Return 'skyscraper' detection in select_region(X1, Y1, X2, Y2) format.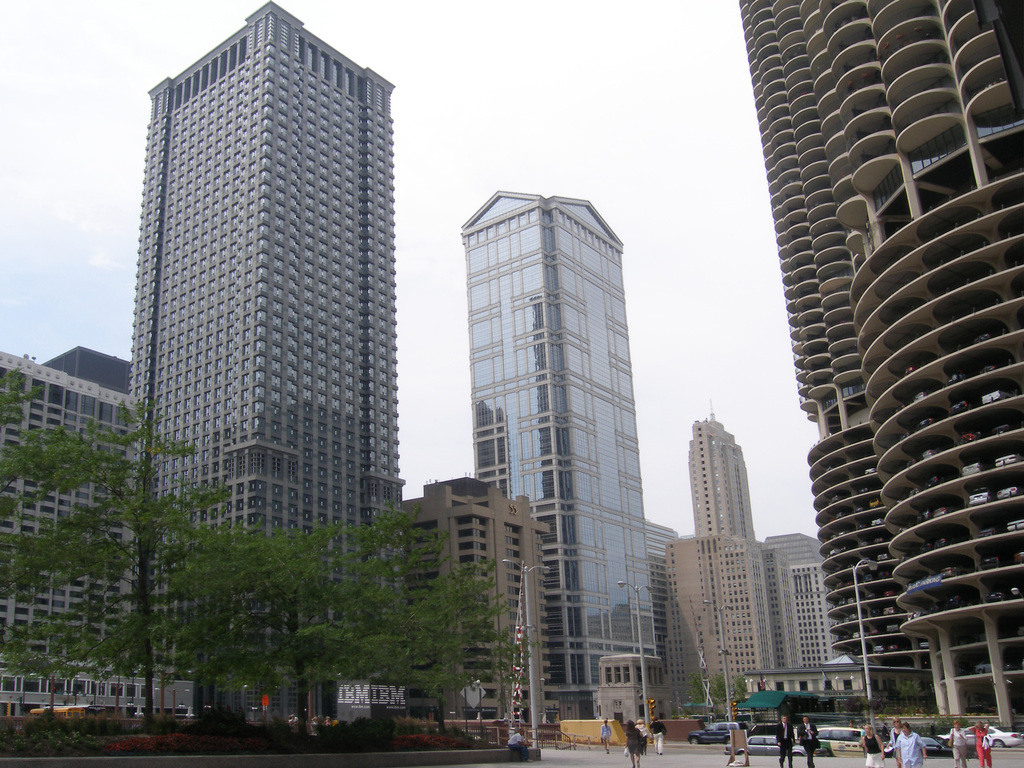
select_region(676, 403, 765, 543).
